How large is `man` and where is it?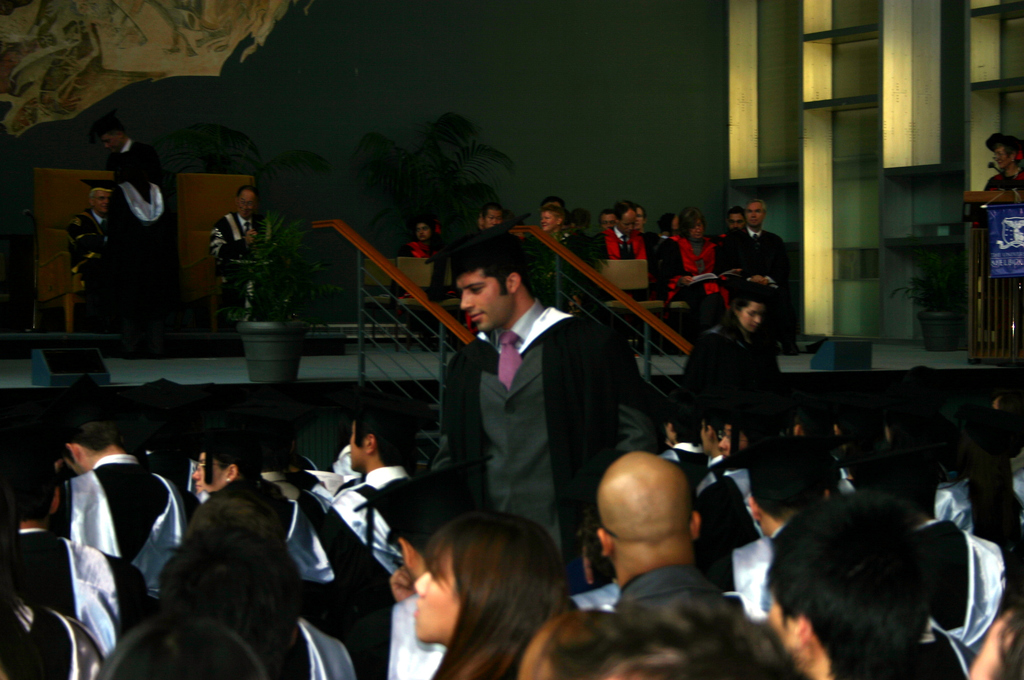
Bounding box: box=[103, 113, 169, 334].
